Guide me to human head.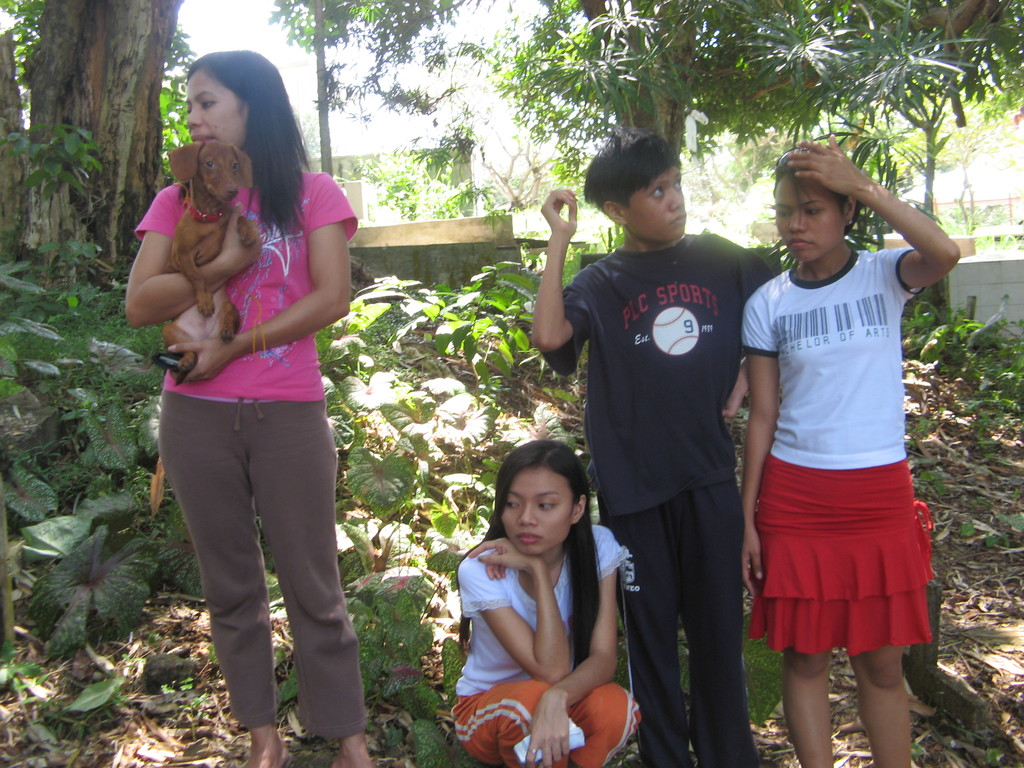
Guidance: {"left": 181, "top": 46, "right": 287, "bottom": 154}.
